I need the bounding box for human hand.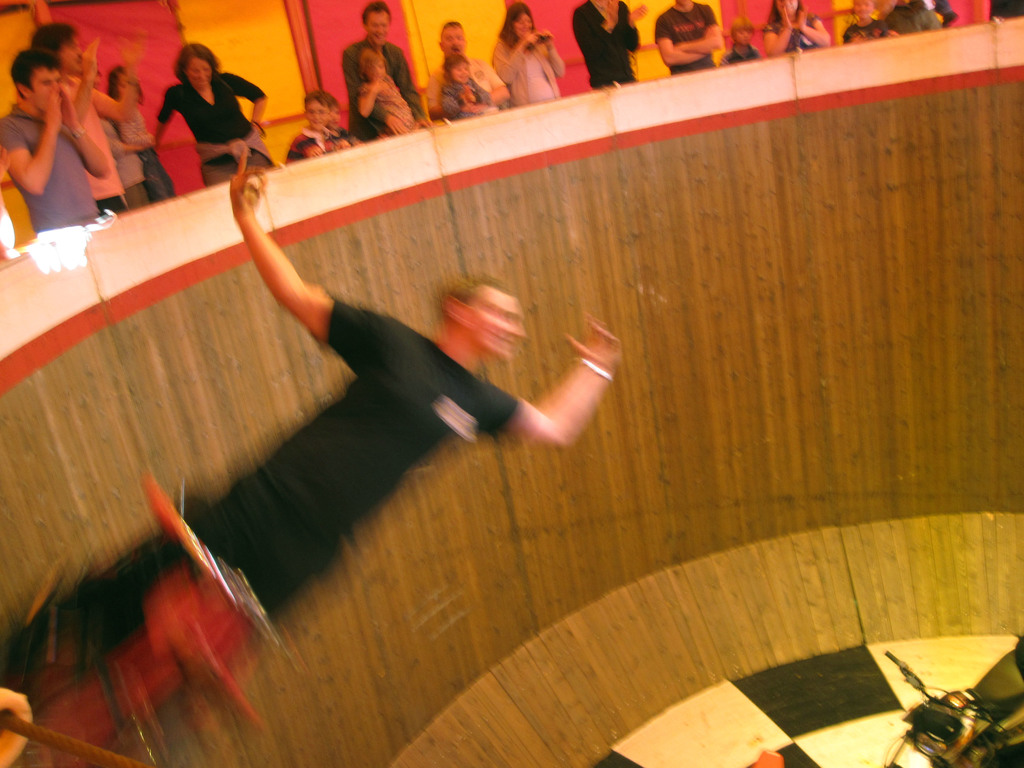
Here it is: bbox=[522, 31, 538, 47].
